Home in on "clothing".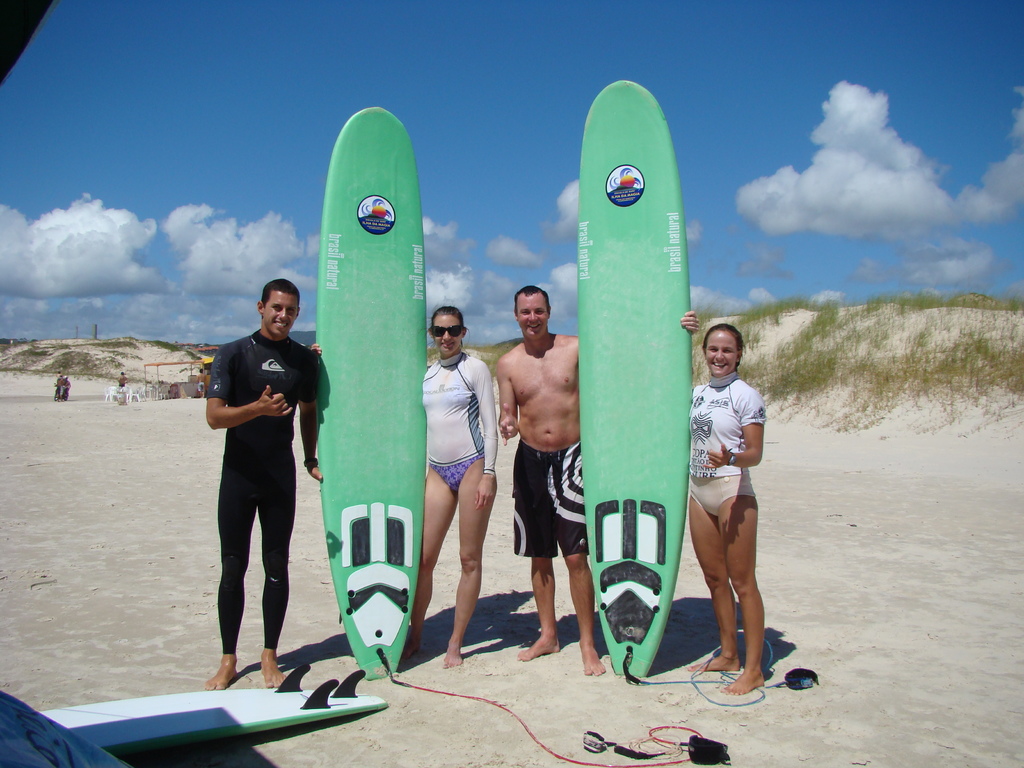
Homed in at box(511, 440, 589, 557).
